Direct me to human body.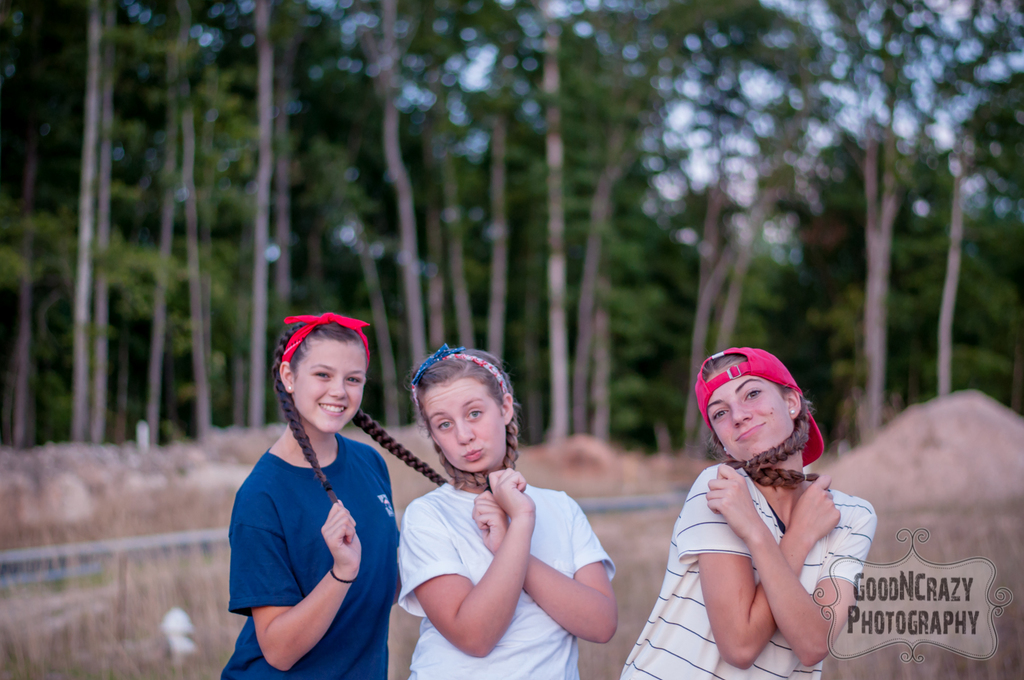
Direction: Rect(610, 341, 871, 679).
